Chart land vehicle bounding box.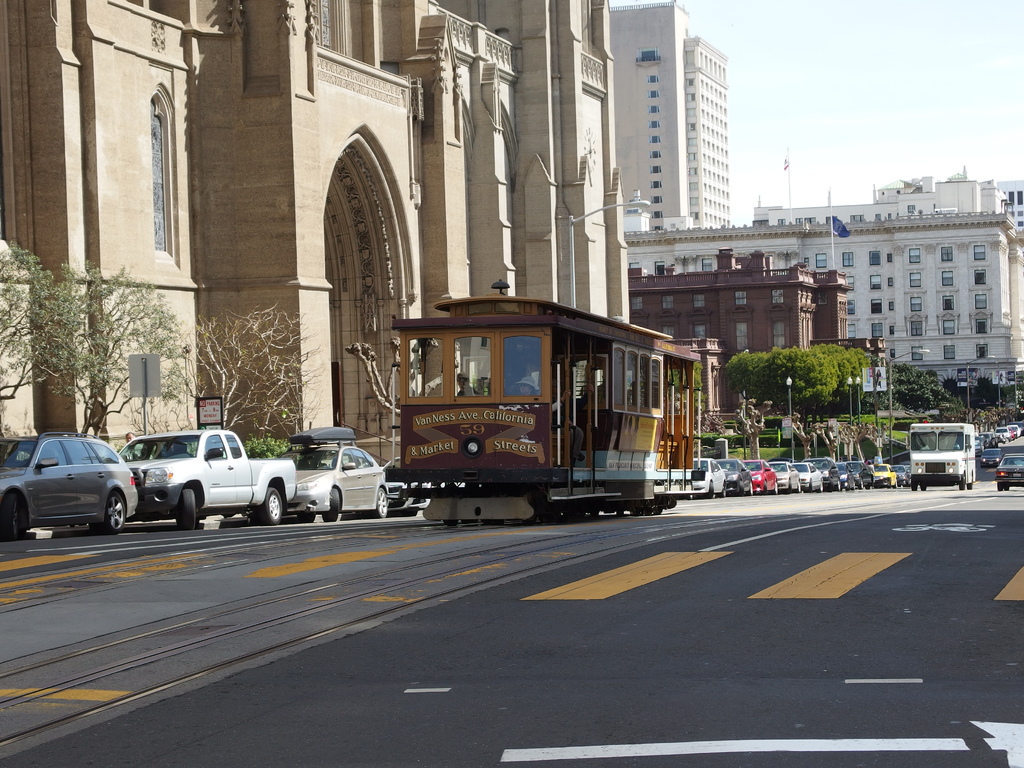
Charted: select_region(3, 431, 138, 538).
